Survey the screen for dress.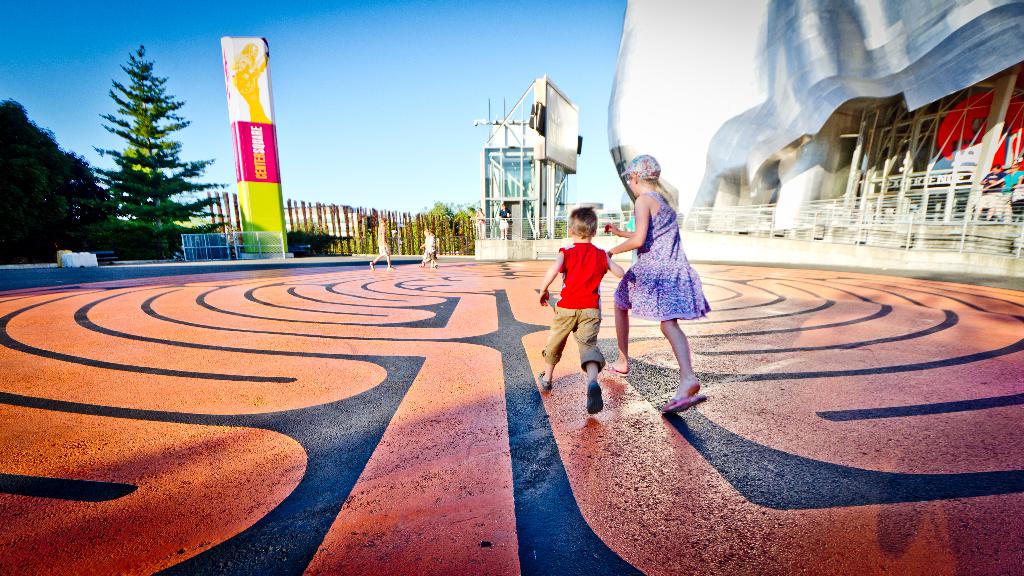
Survey found: crop(618, 178, 705, 332).
